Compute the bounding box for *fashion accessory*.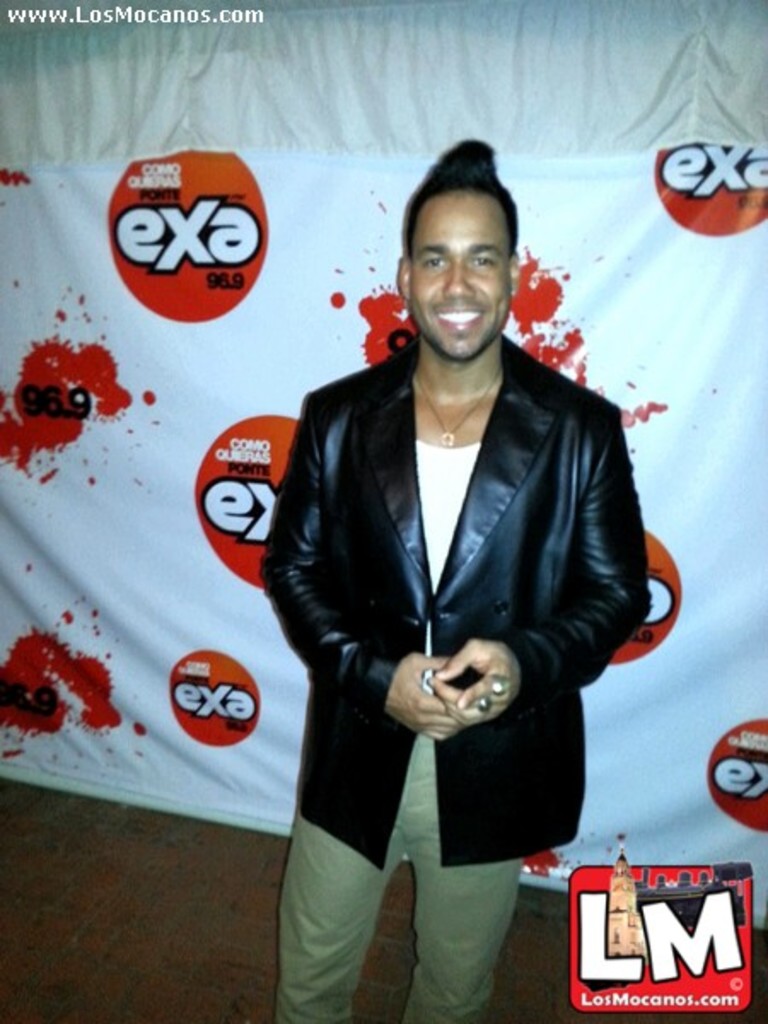
[497, 671, 510, 701].
